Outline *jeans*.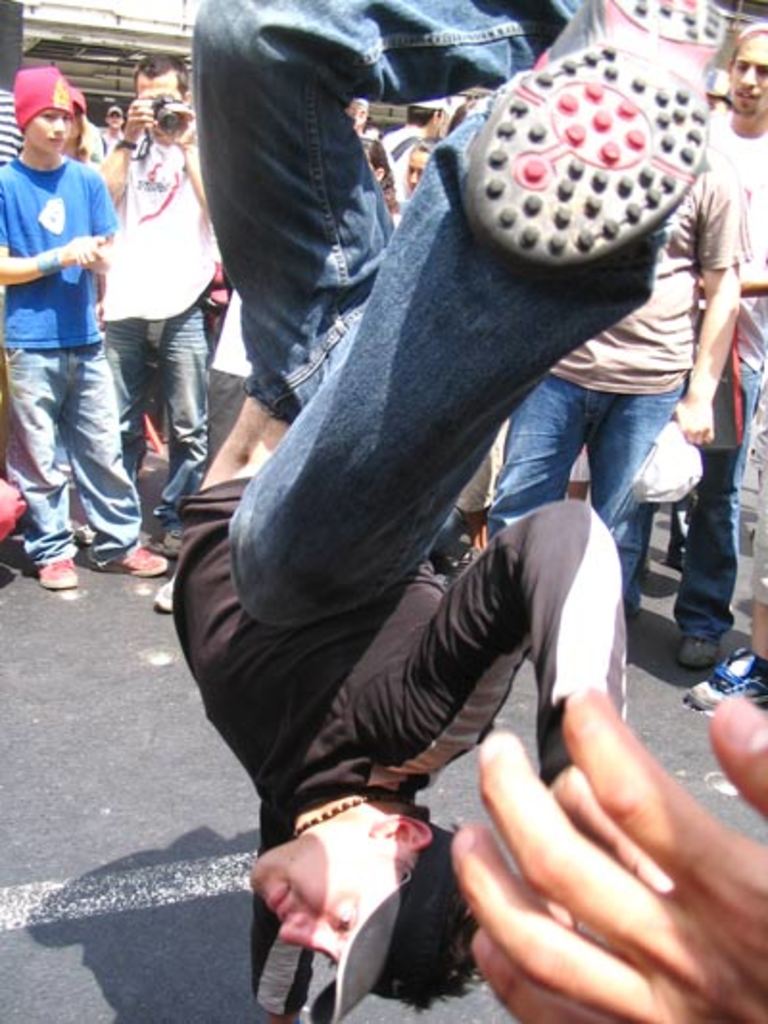
Outline: locate(647, 380, 758, 642).
